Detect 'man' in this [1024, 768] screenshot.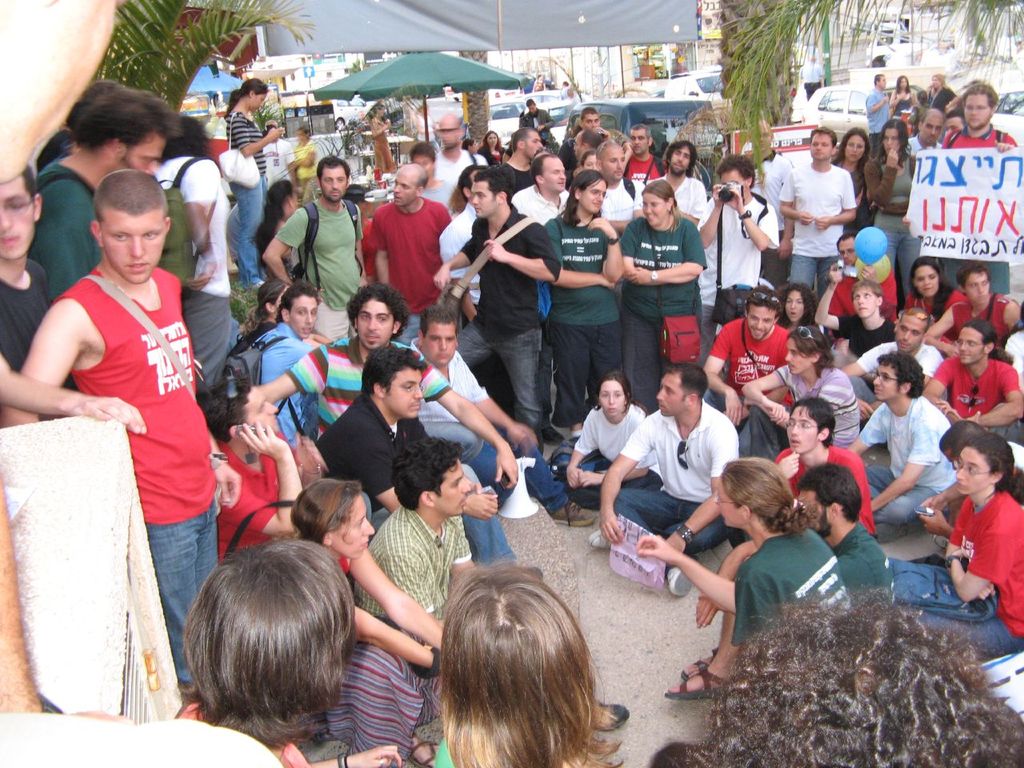
Detection: [0, 167, 240, 698].
